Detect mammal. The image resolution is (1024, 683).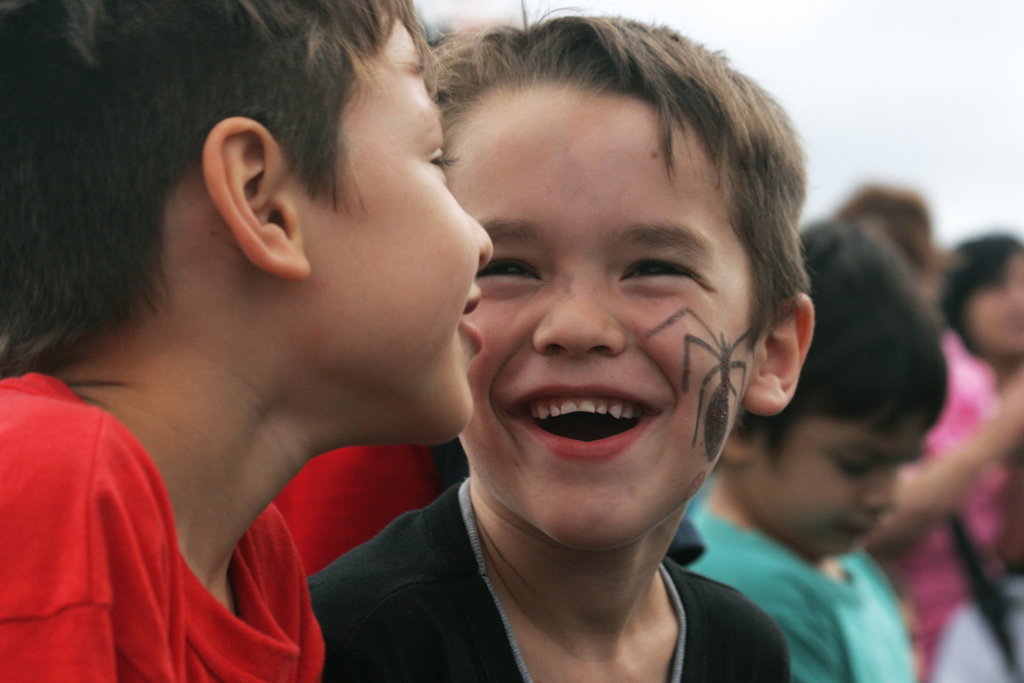
rect(841, 183, 1023, 682).
